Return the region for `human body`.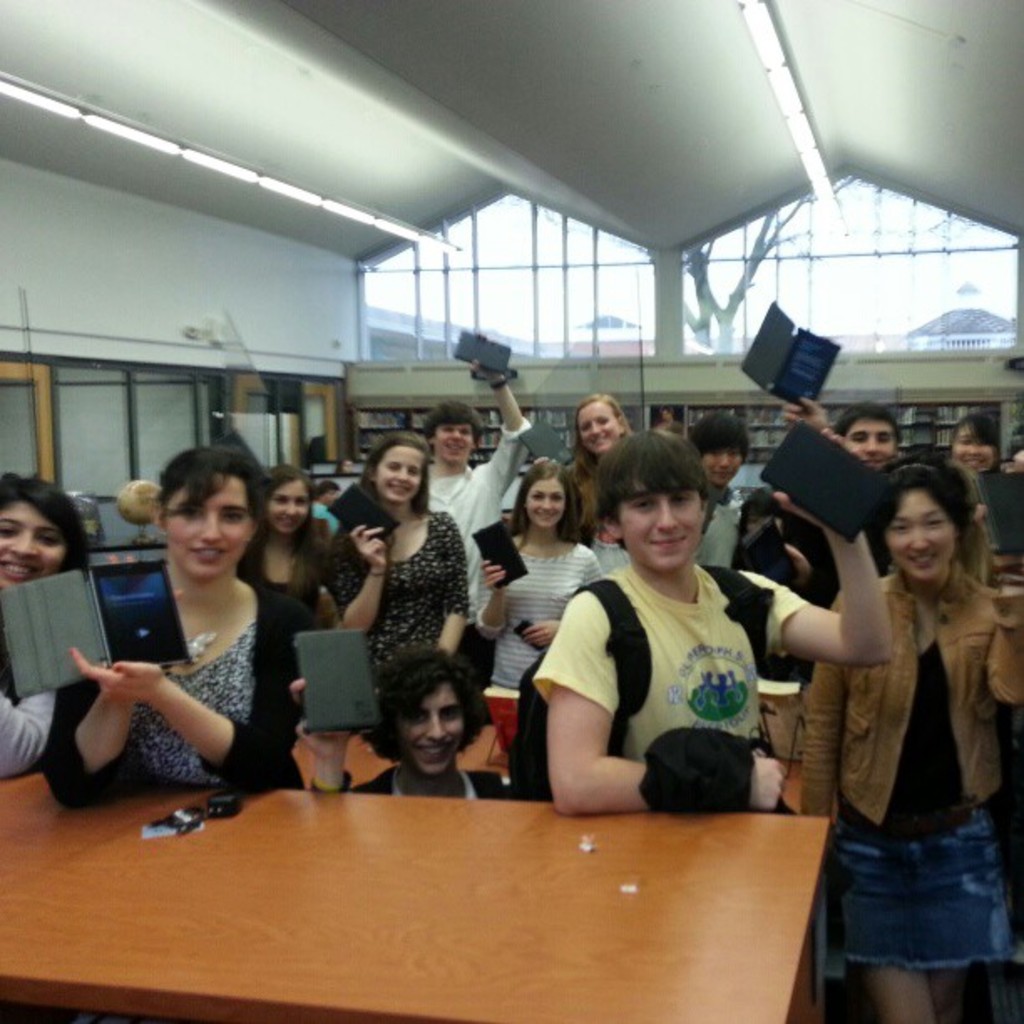
<box>298,643,512,796</box>.
